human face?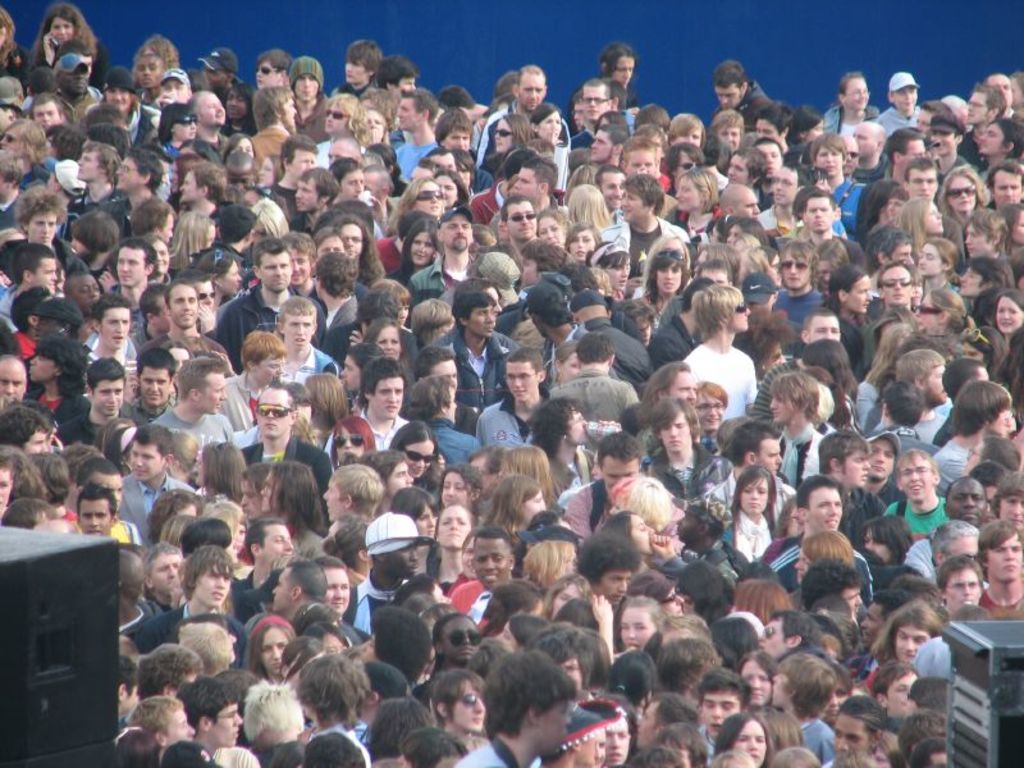
(x1=806, y1=197, x2=831, y2=228)
